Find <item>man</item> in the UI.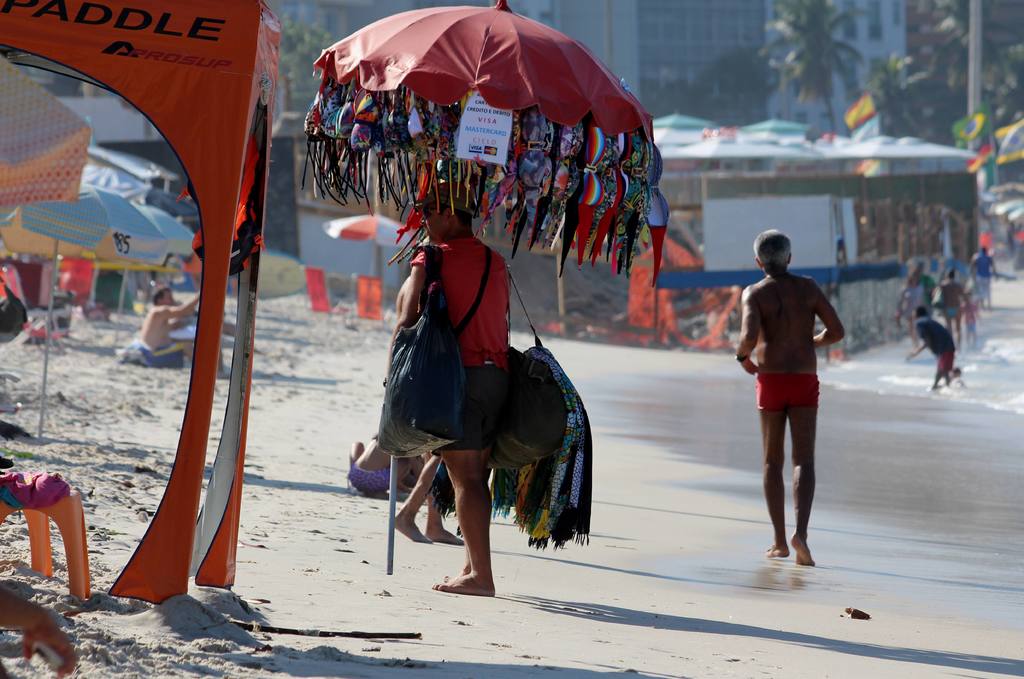
UI element at left=388, top=180, right=515, bottom=596.
